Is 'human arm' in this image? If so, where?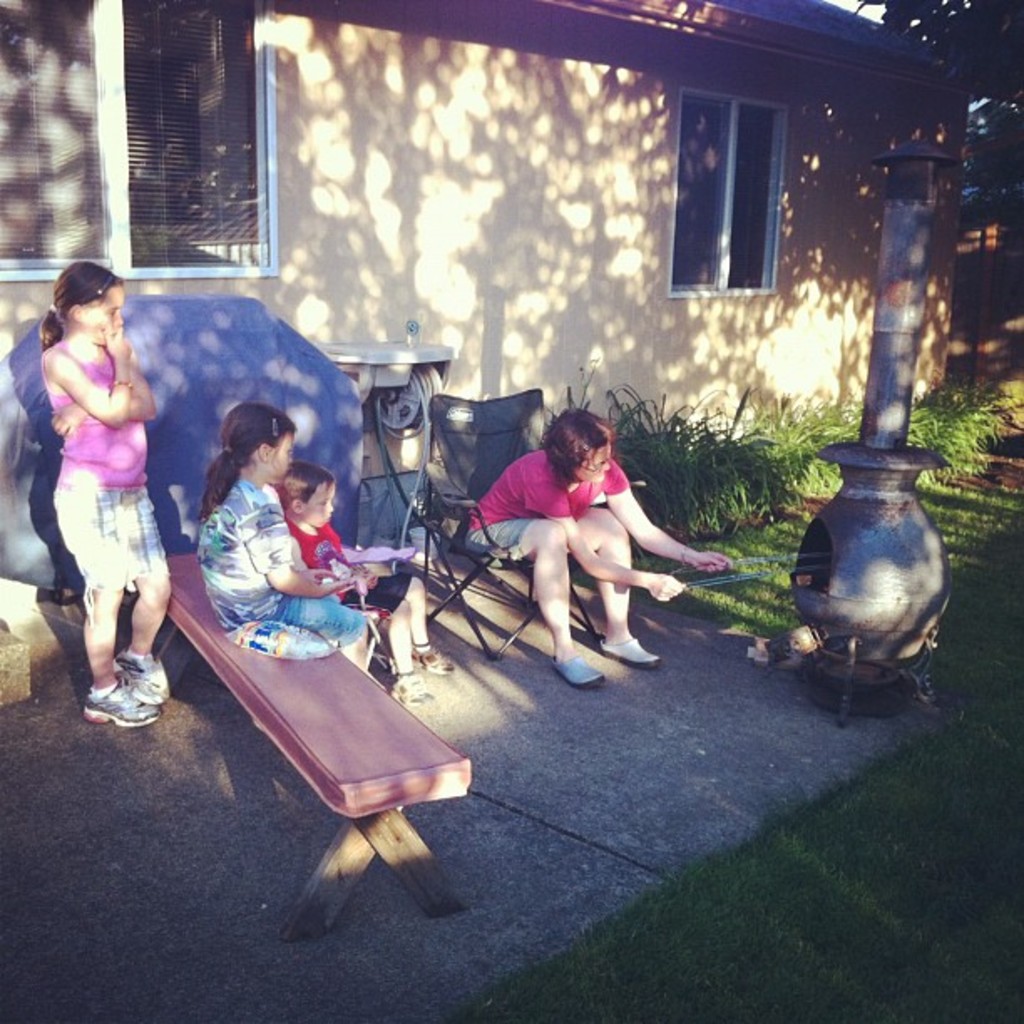
Yes, at detection(50, 321, 132, 425).
